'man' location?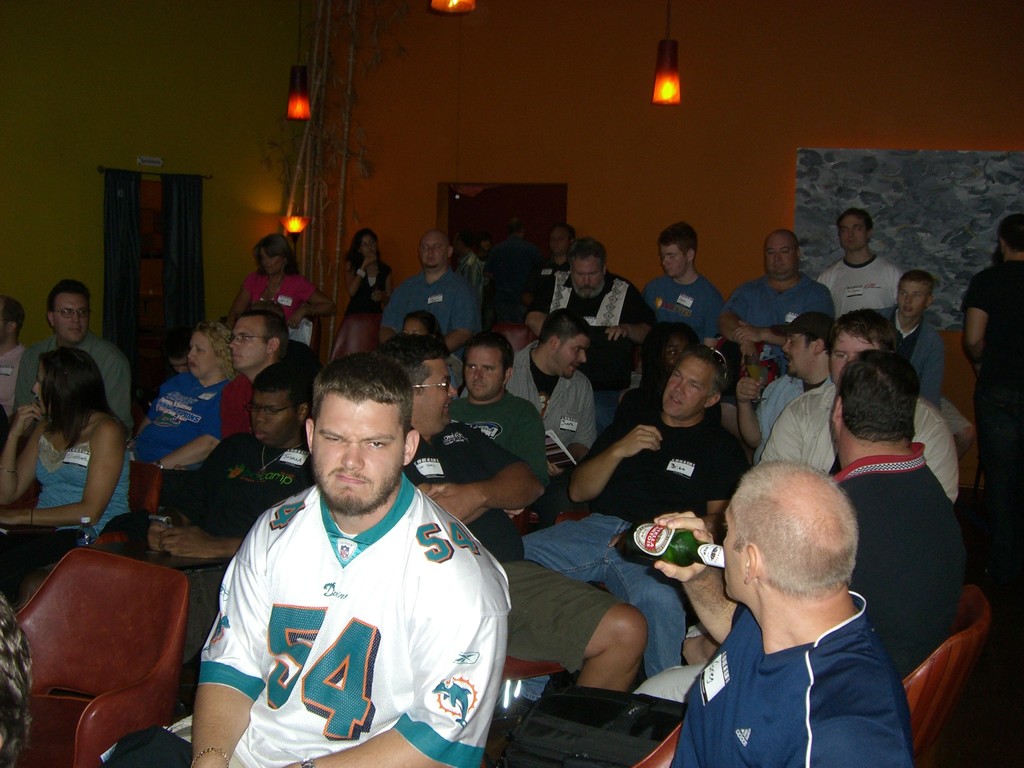
367,332,650,689
